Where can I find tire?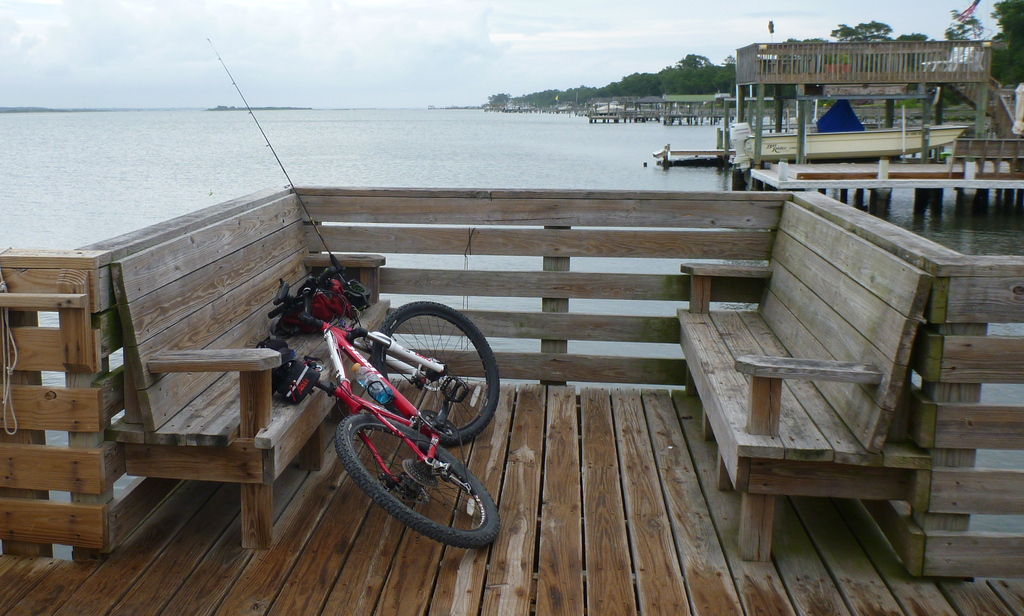
You can find it at bbox(371, 299, 500, 444).
